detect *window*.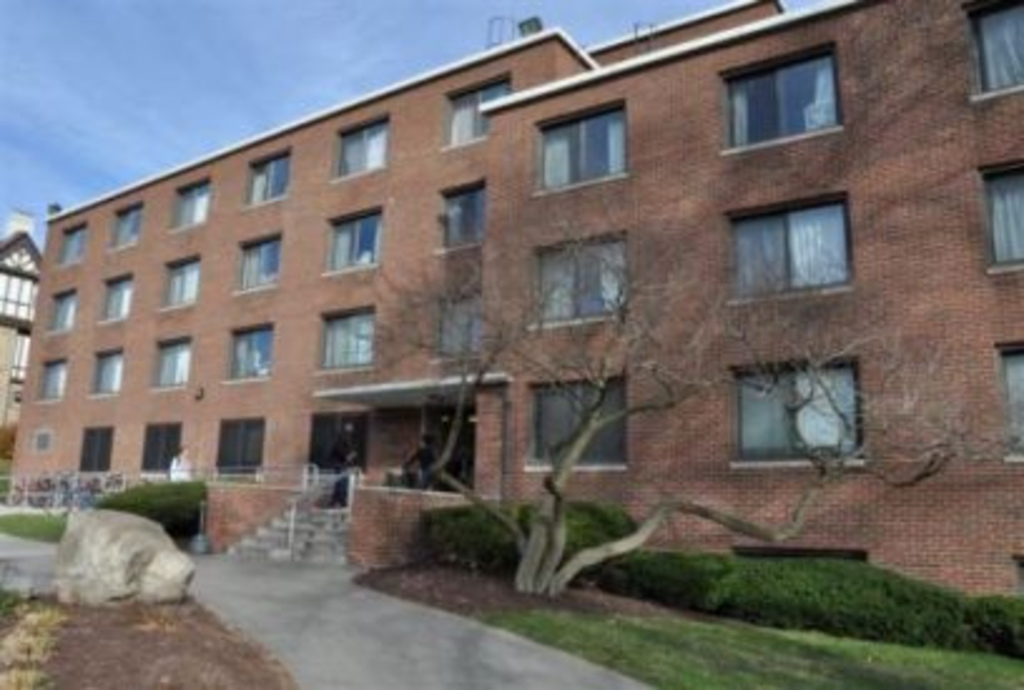
Detected at [x1=88, y1=354, x2=138, y2=394].
